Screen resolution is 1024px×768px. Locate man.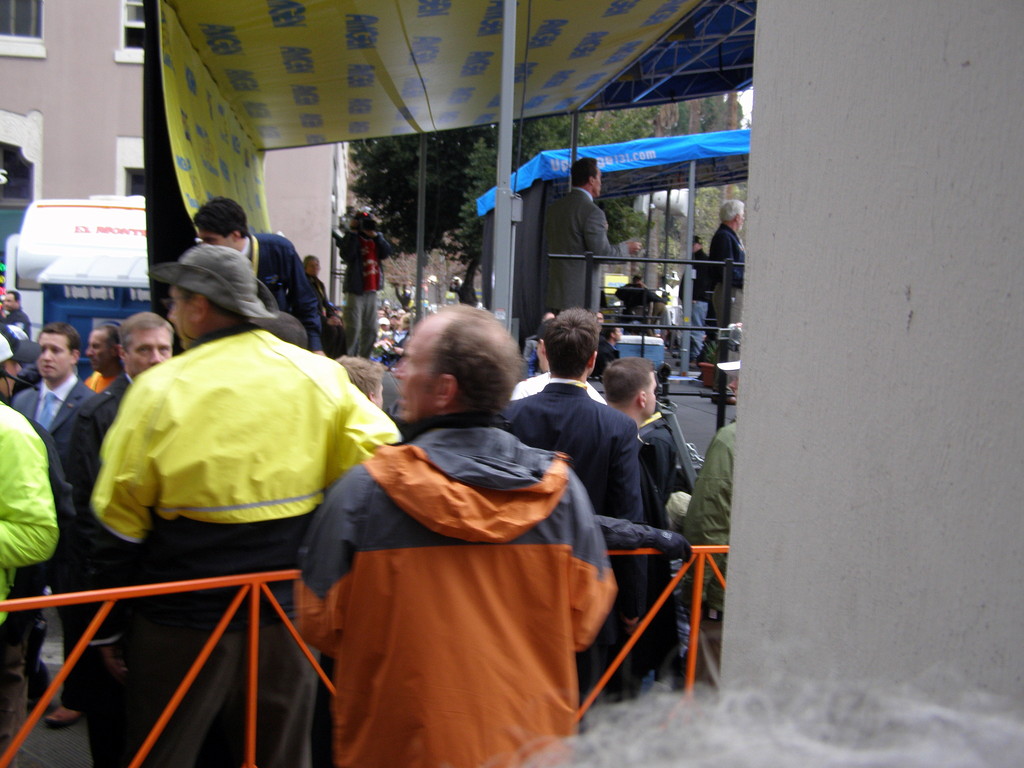
{"x1": 191, "y1": 195, "x2": 324, "y2": 339}.
